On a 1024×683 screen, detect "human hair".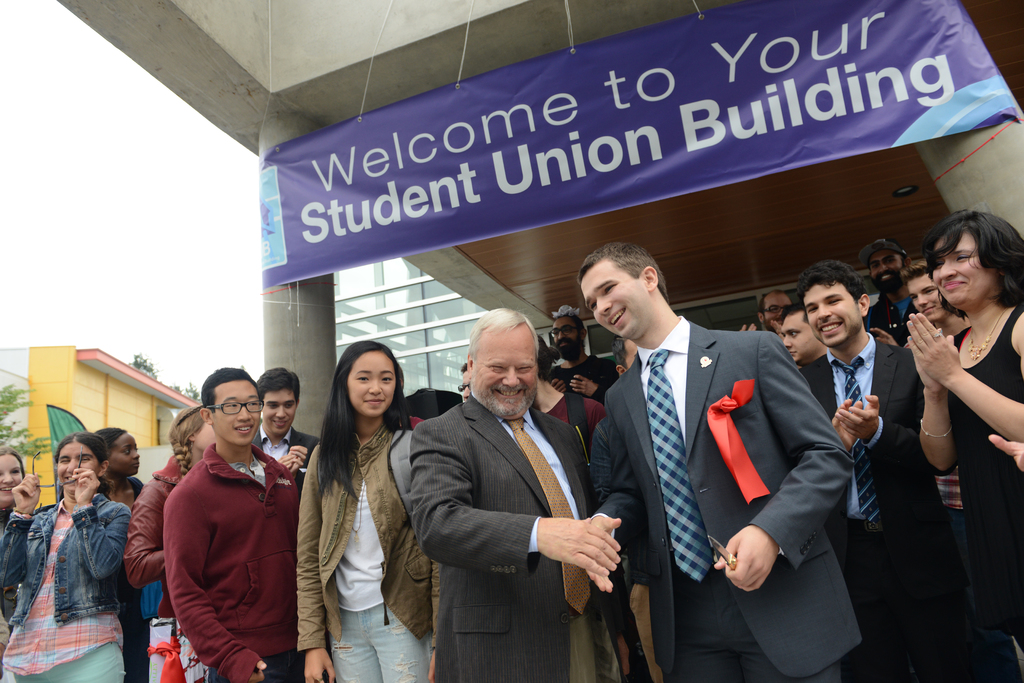
pyautogui.locateOnScreen(260, 365, 298, 404).
